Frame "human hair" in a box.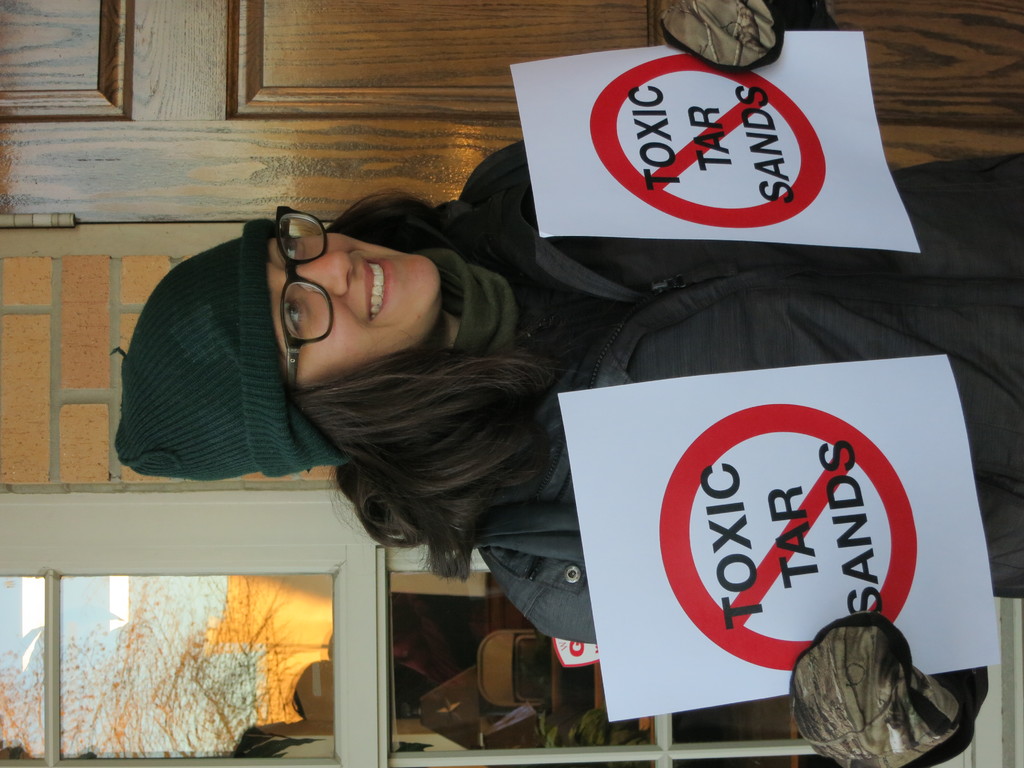
282:187:574:582.
